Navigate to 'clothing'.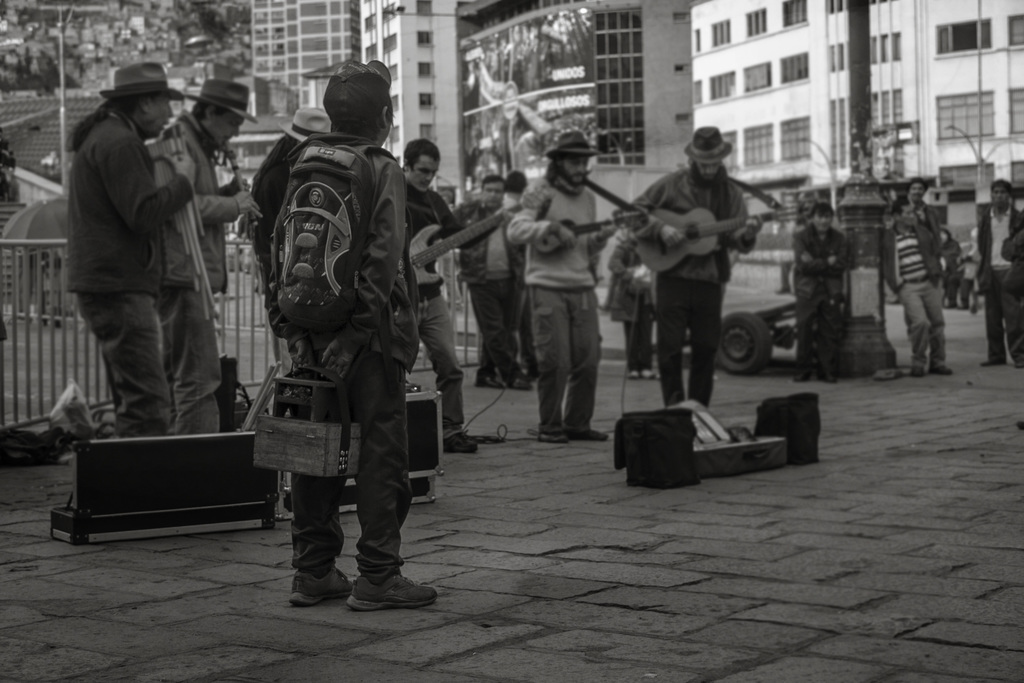
Navigation target: box(790, 225, 851, 372).
